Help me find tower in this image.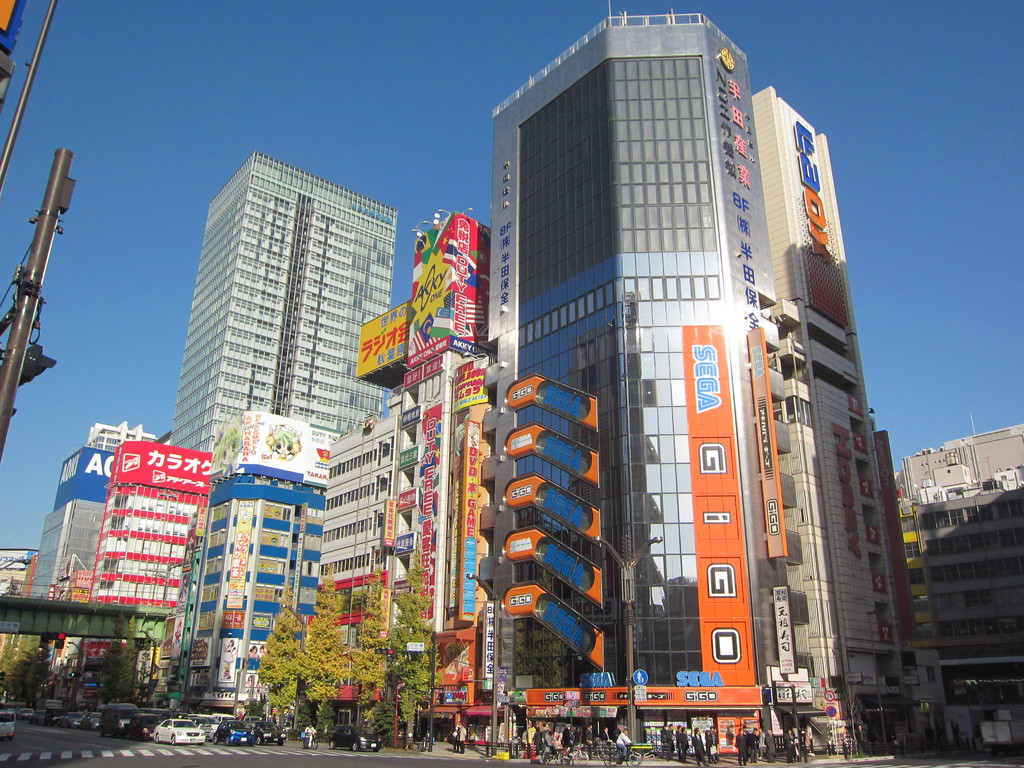
Found it: x1=493, y1=0, x2=920, y2=756.
